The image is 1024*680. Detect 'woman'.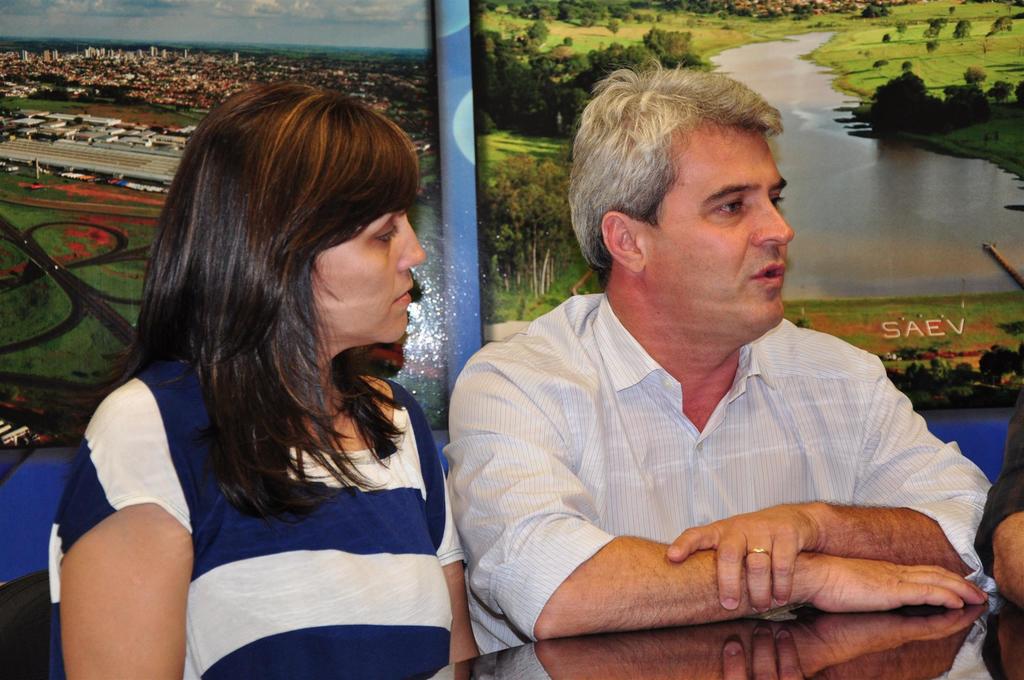
Detection: rect(68, 70, 498, 679).
